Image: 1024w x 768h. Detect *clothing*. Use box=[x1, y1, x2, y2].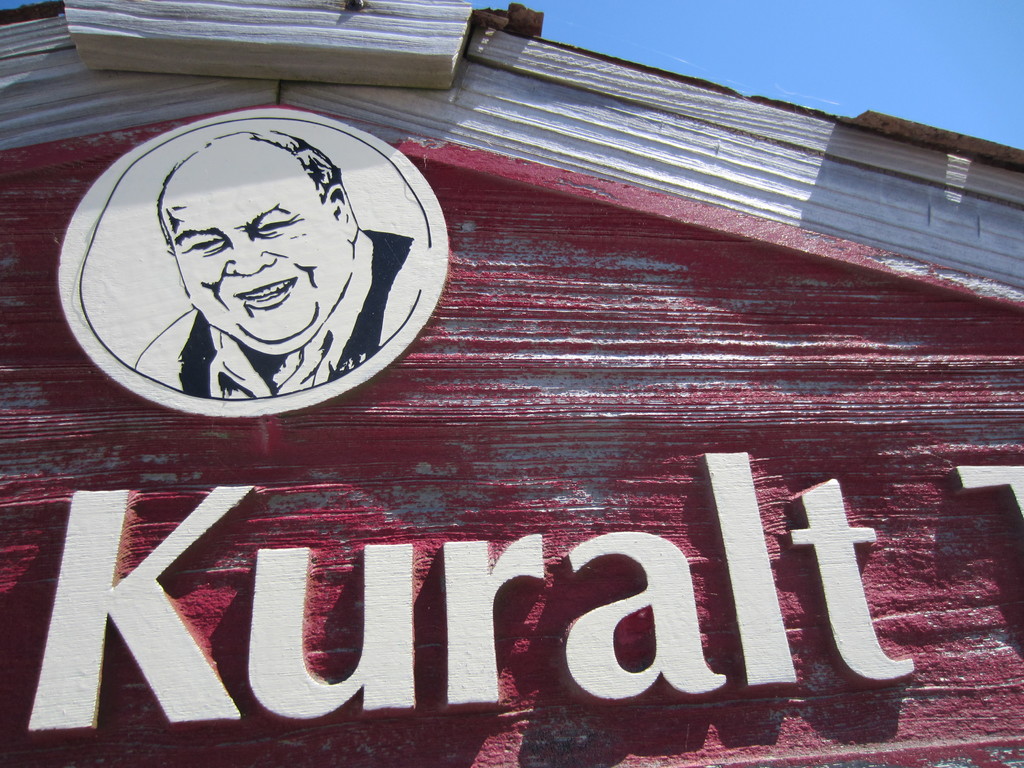
box=[136, 230, 413, 374].
